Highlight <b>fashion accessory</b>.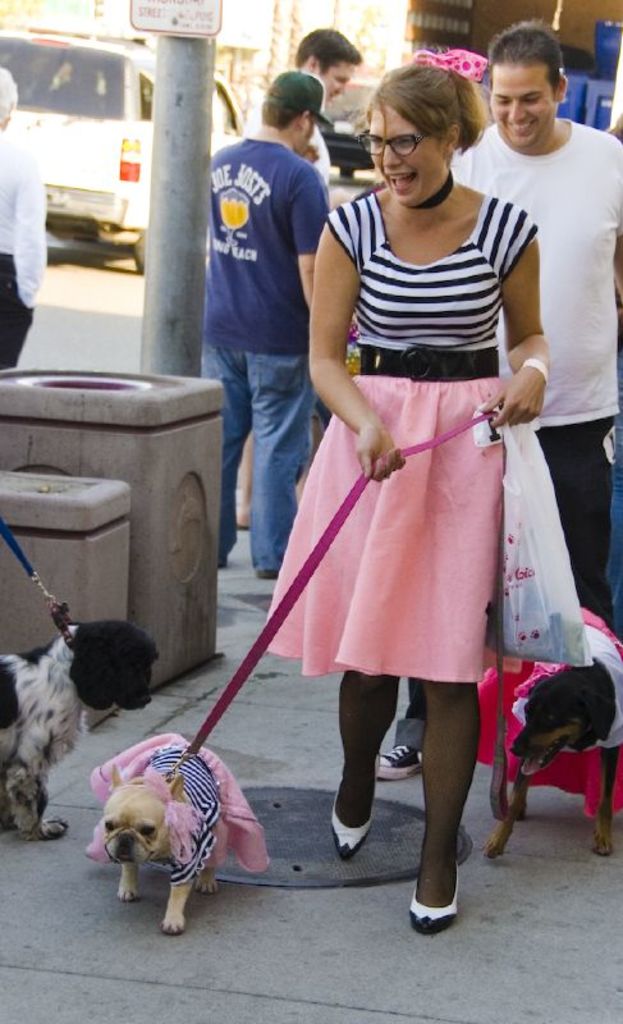
Highlighted region: 411/168/458/205.
